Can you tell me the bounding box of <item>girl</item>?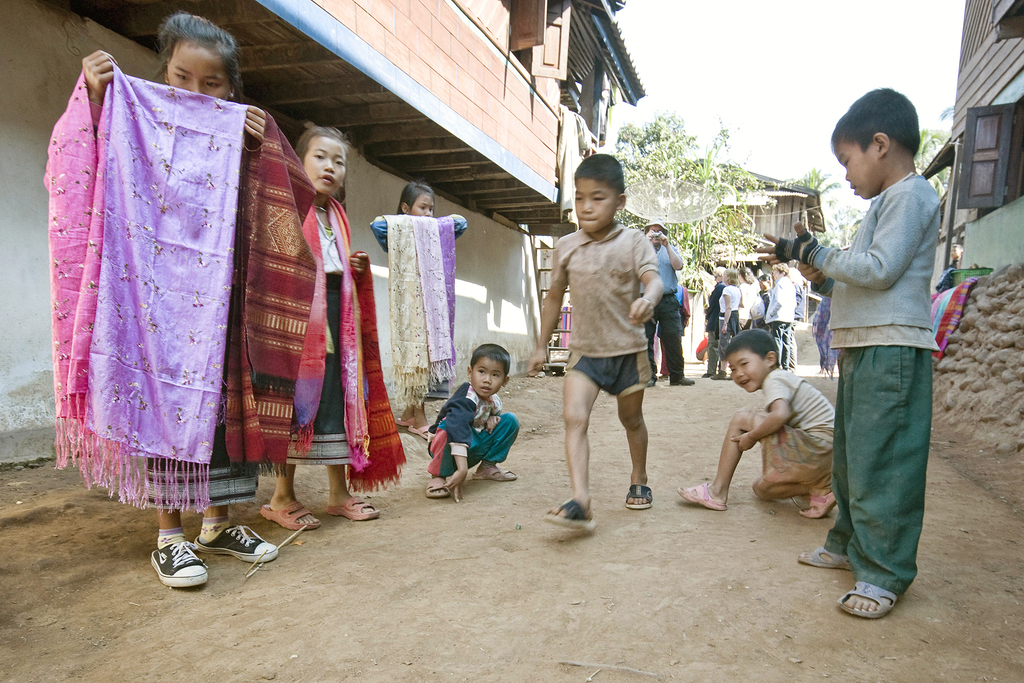
(259,120,407,530).
